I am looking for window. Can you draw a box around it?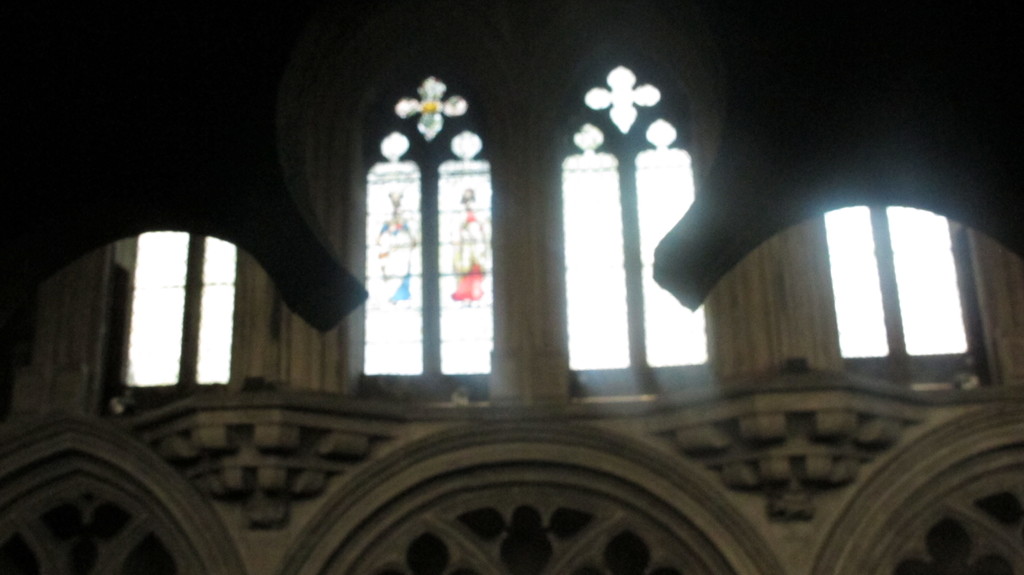
Sure, the bounding box is [351, 88, 486, 408].
